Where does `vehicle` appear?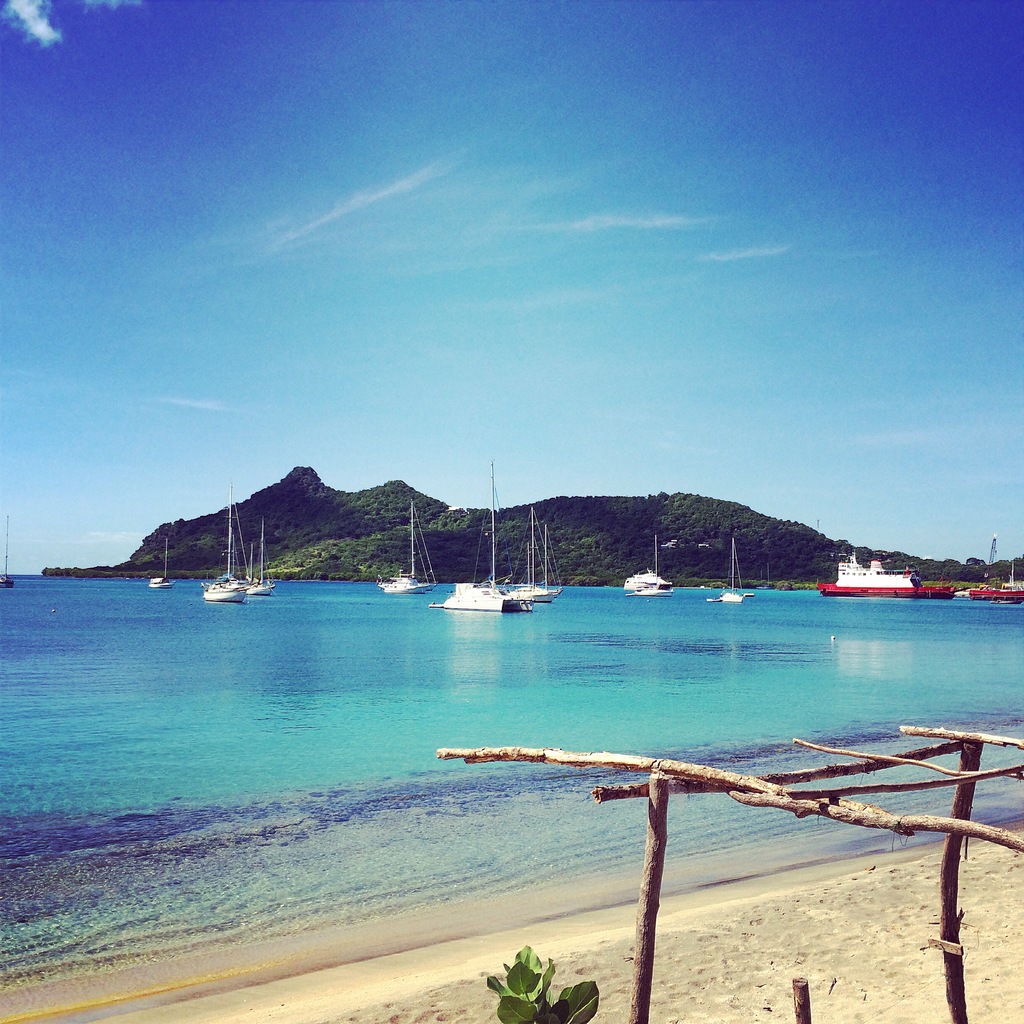
Appears at {"x1": 432, "y1": 461, "x2": 534, "y2": 616}.
